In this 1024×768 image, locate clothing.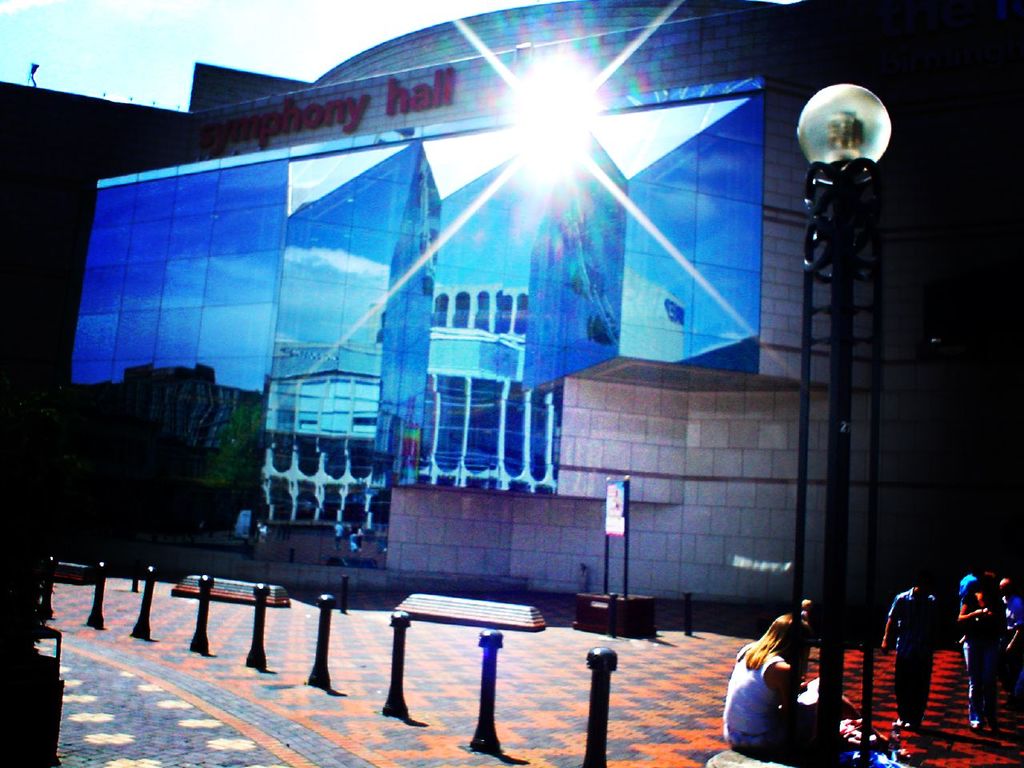
Bounding box: x1=958, y1=601, x2=998, y2=719.
